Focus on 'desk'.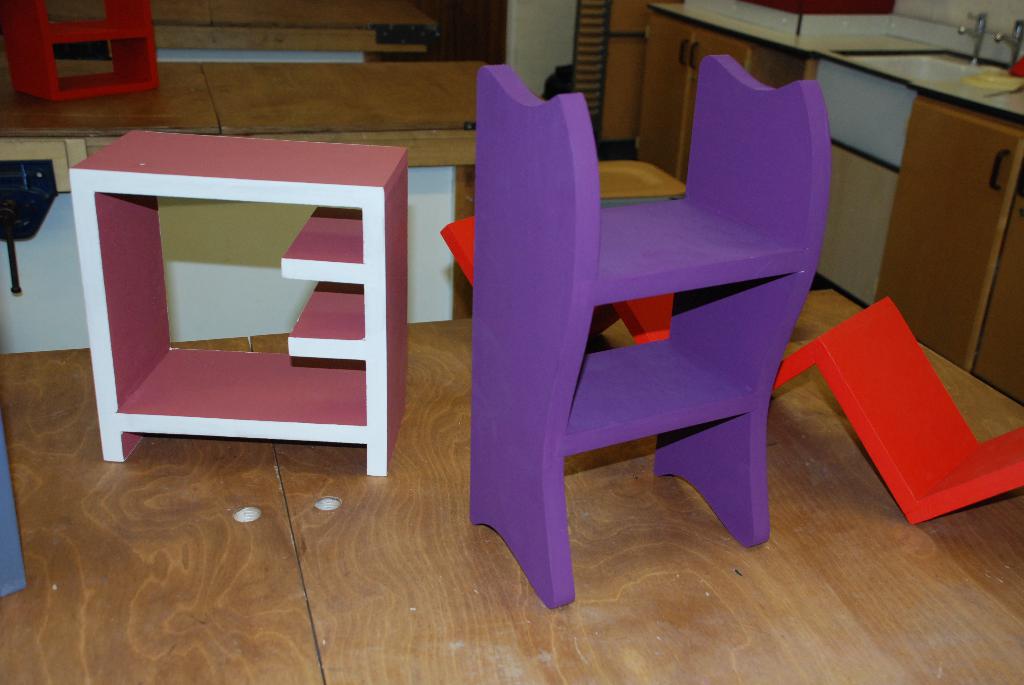
Focused at region(6, 0, 165, 107).
